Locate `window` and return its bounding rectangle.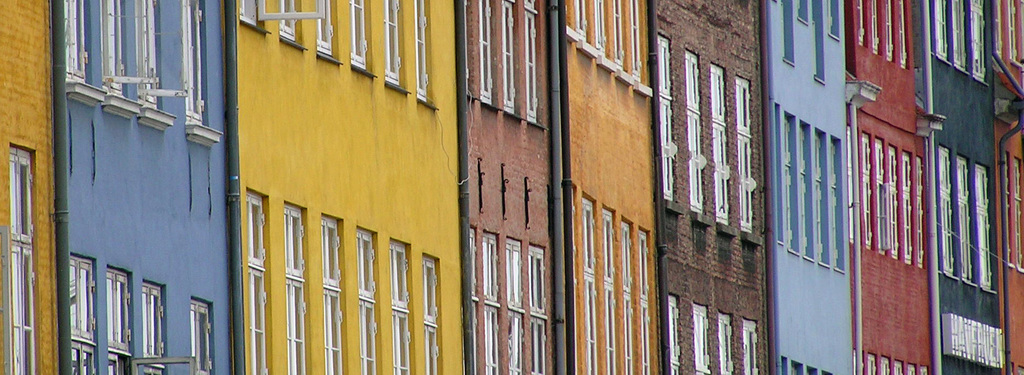
l=179, t=4, r=227, b=143.
